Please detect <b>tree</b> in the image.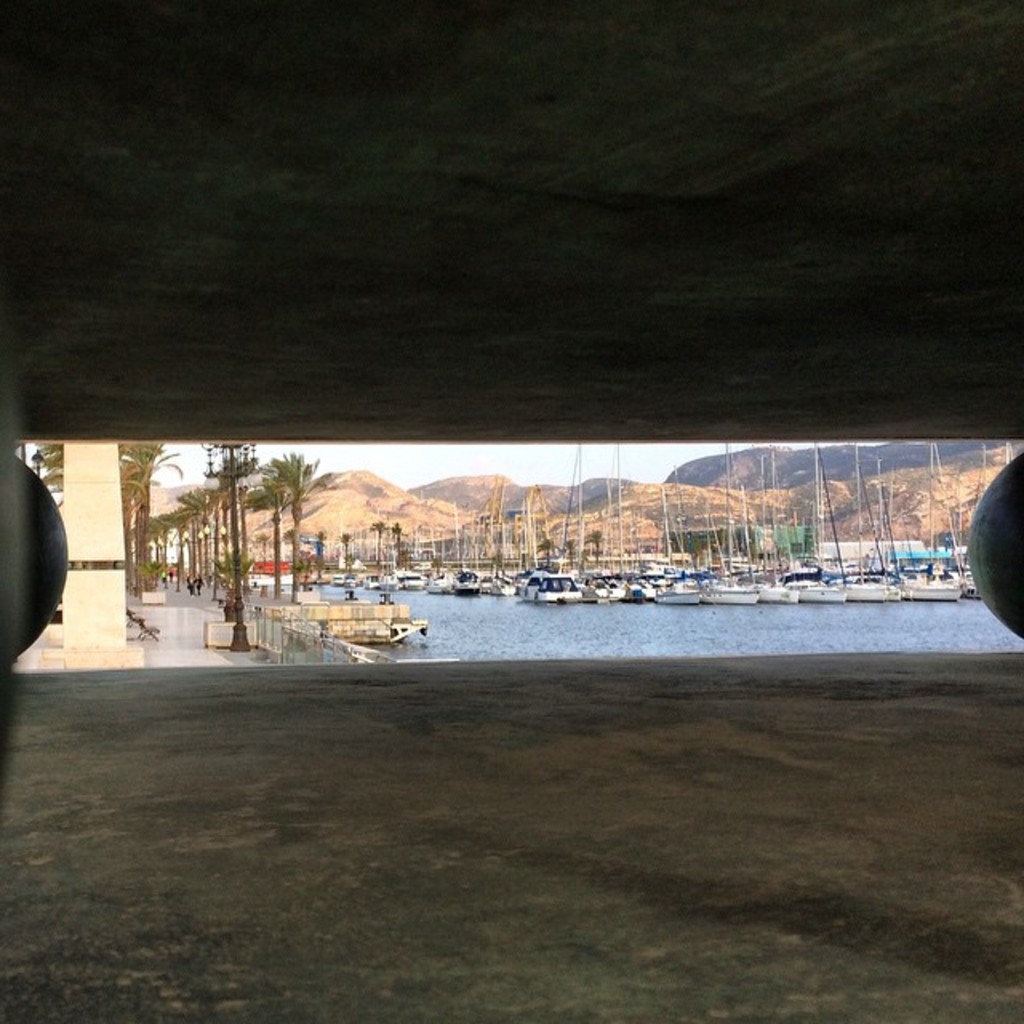
x1=534 y1=534 x2=557 y2=568.
